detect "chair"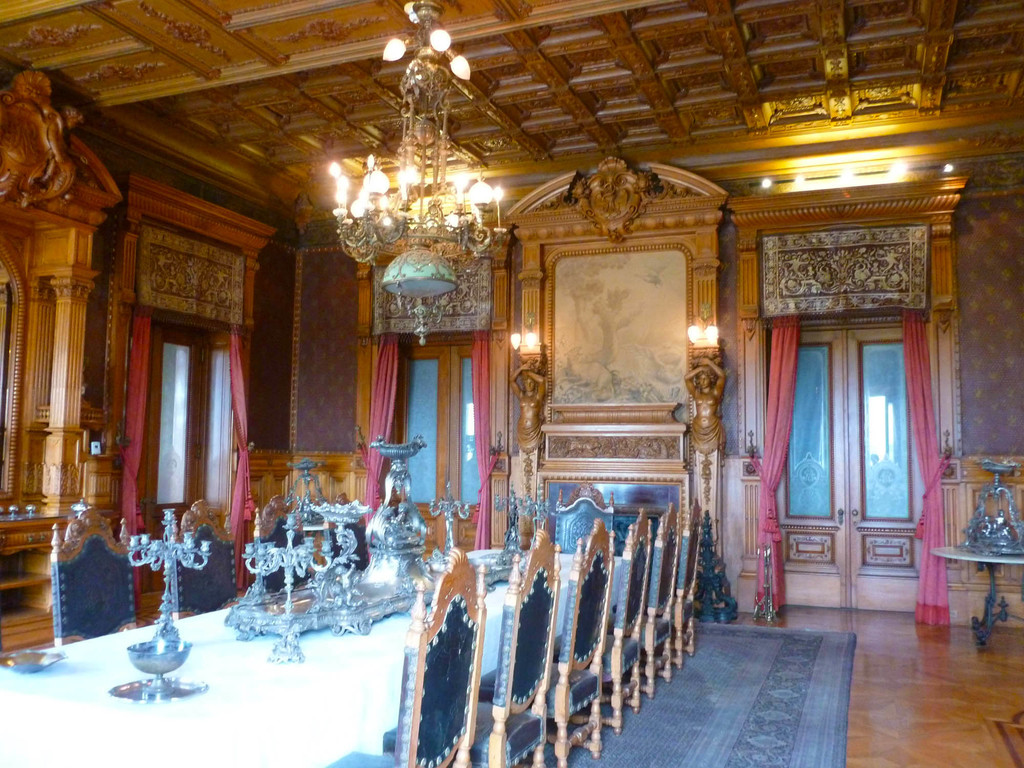
<box>607,511,652,726</box>
